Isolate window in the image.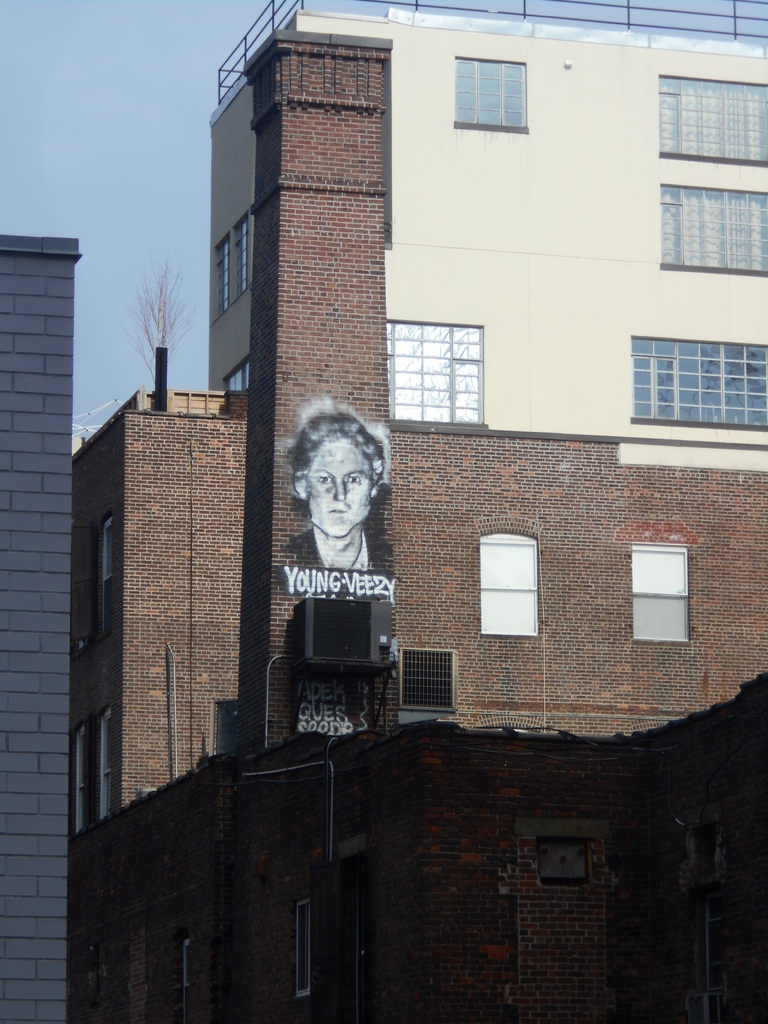
Isolated region: <region>660, 75, 767, 160</region>.
